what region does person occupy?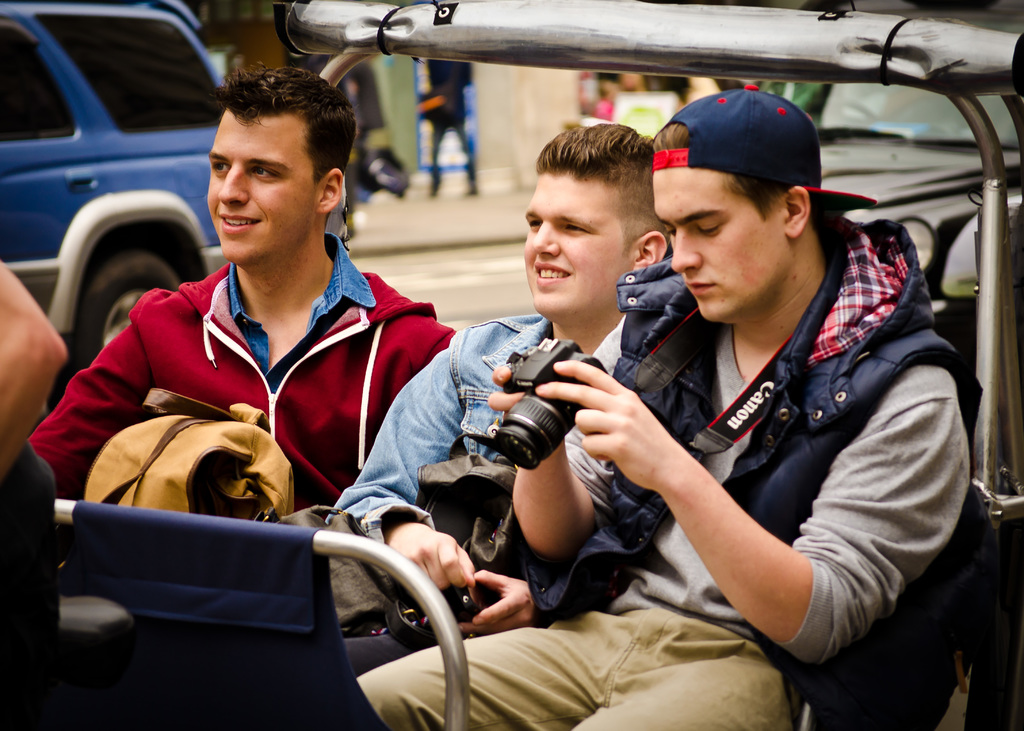
<region>82, 71, 452, 581</region>.
